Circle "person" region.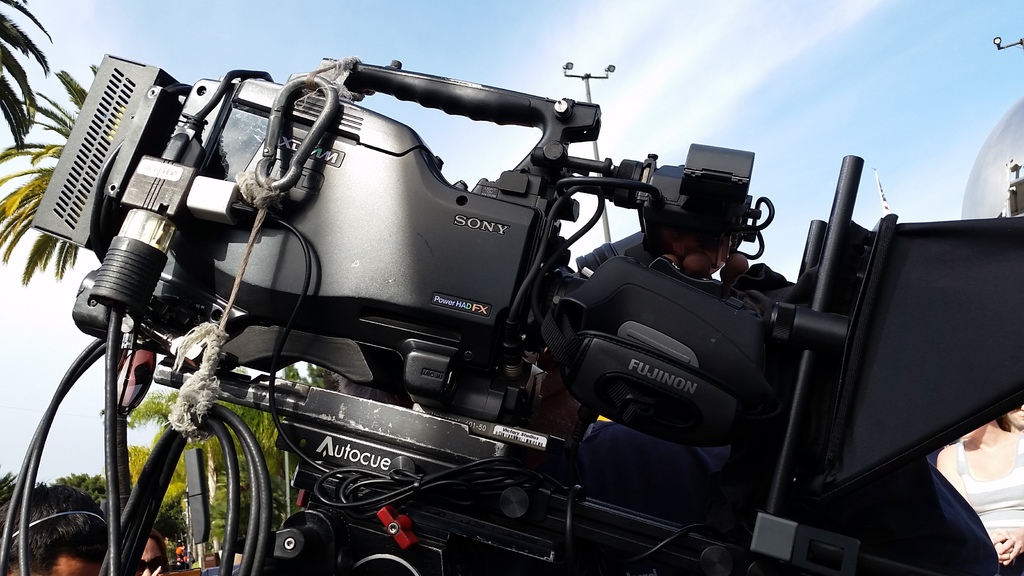
Region: region(0, 486, 146, 575).
